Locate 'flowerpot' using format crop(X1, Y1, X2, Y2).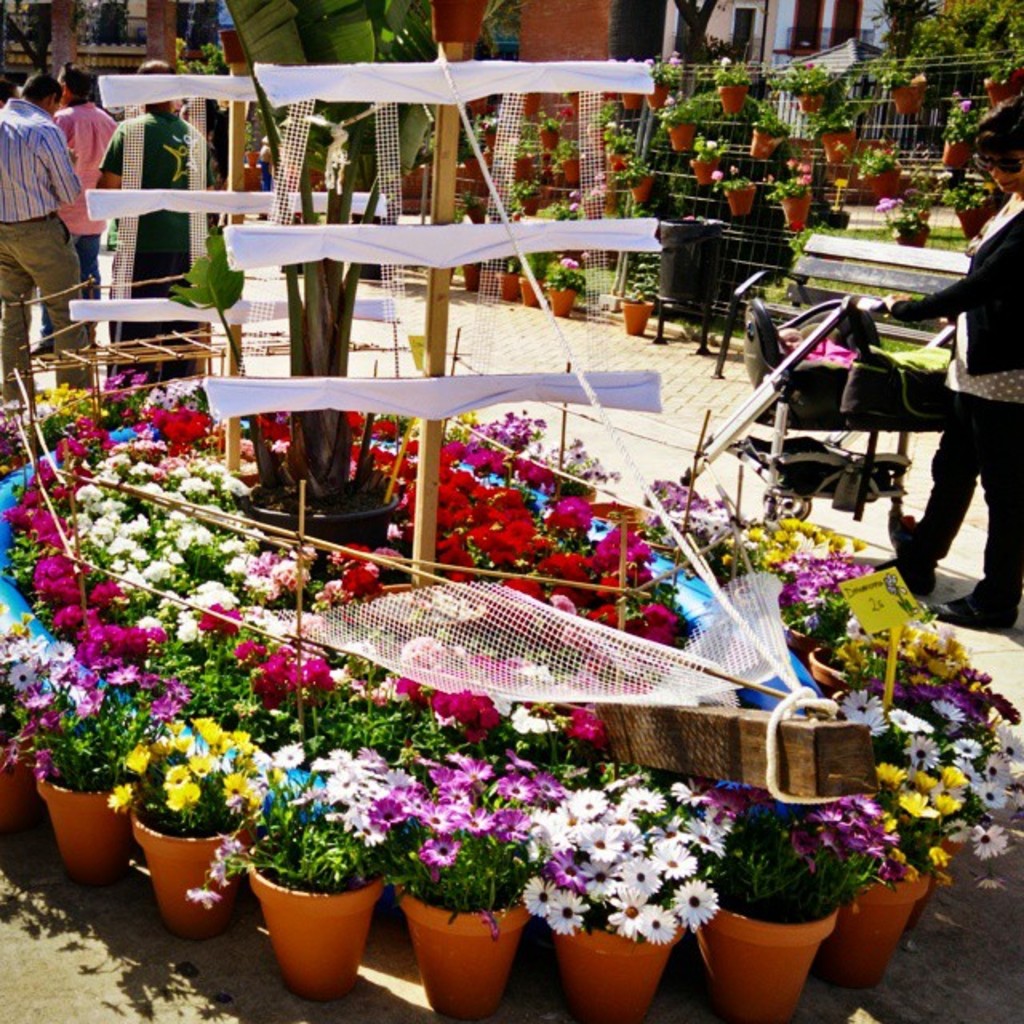
crop(957, 206, 994, 240).
